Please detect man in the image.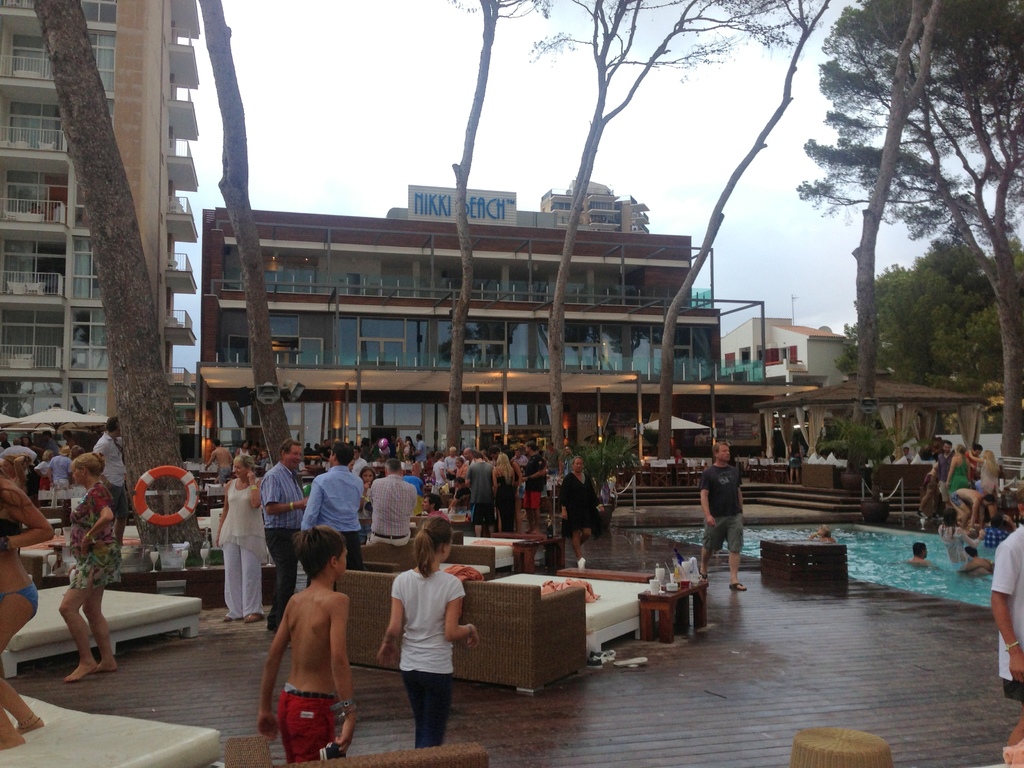
446/445/460/474.
